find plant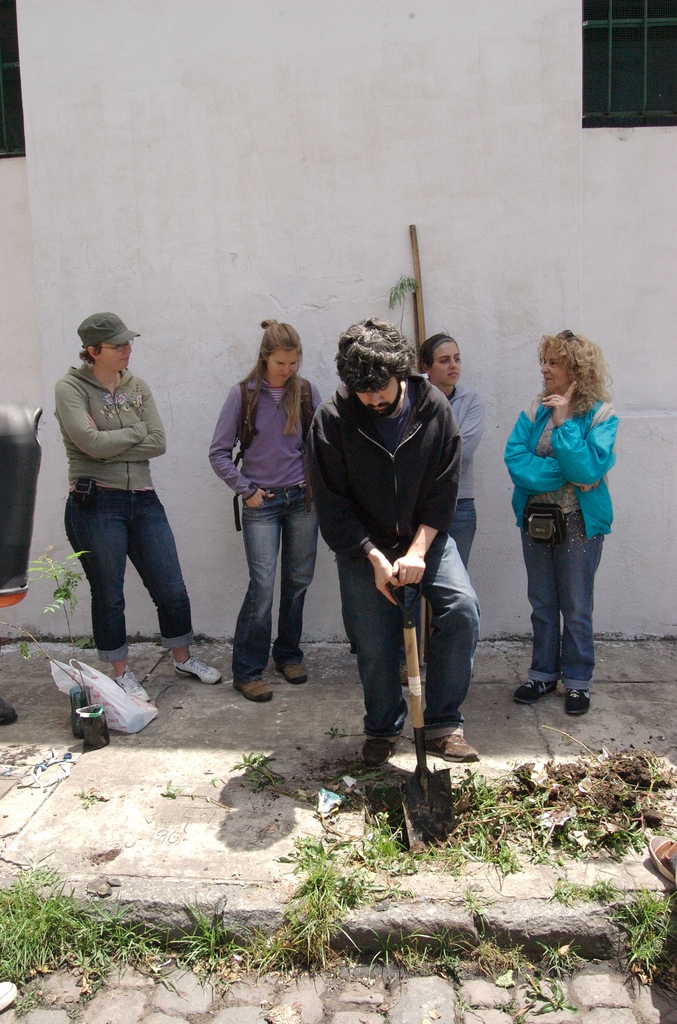
<region>6, 543, 91, 694</region>
